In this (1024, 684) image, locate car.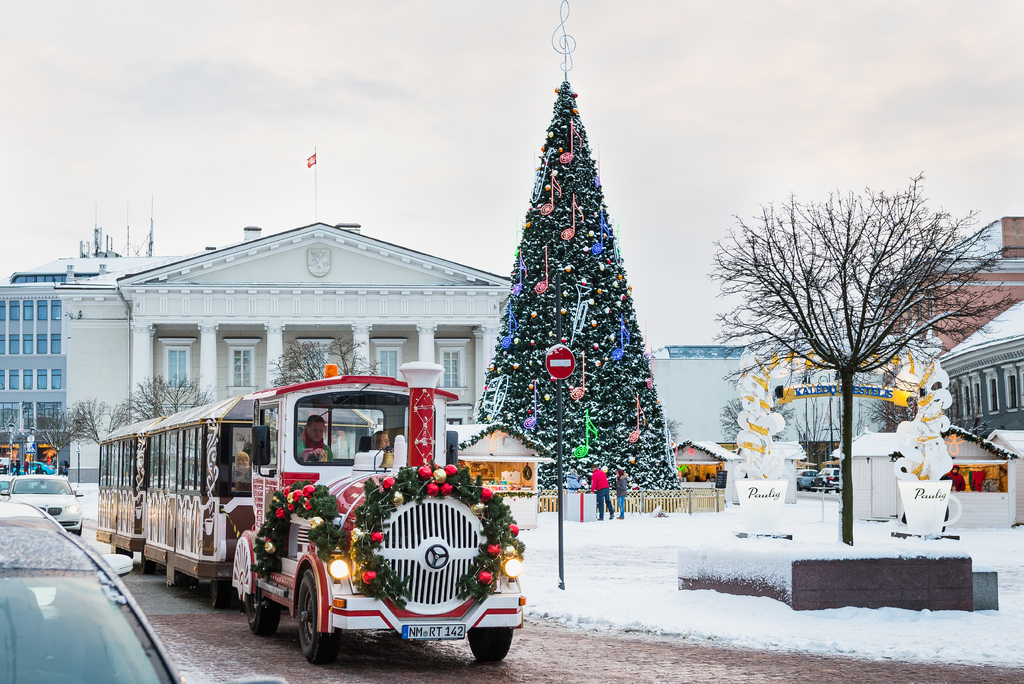
Bounding box: (left=0, top=499, right=58, bottom=525).
